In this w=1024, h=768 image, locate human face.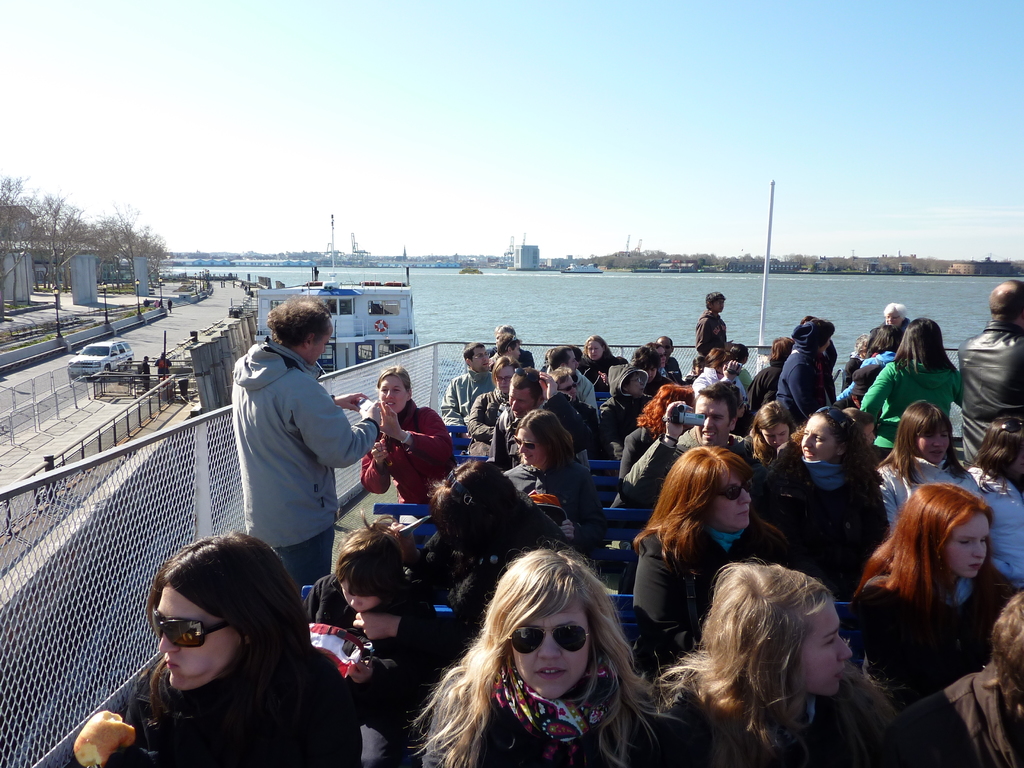
Bounding box: (563,378,582,399).
